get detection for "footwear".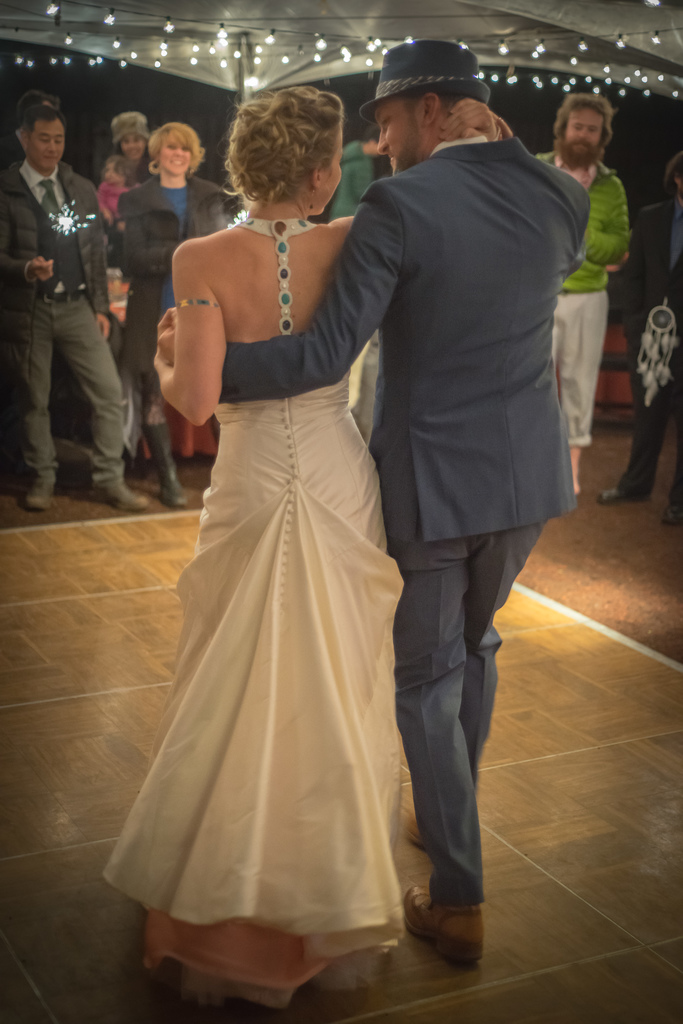
Detection: bbox(88, 484, 147, 509).
